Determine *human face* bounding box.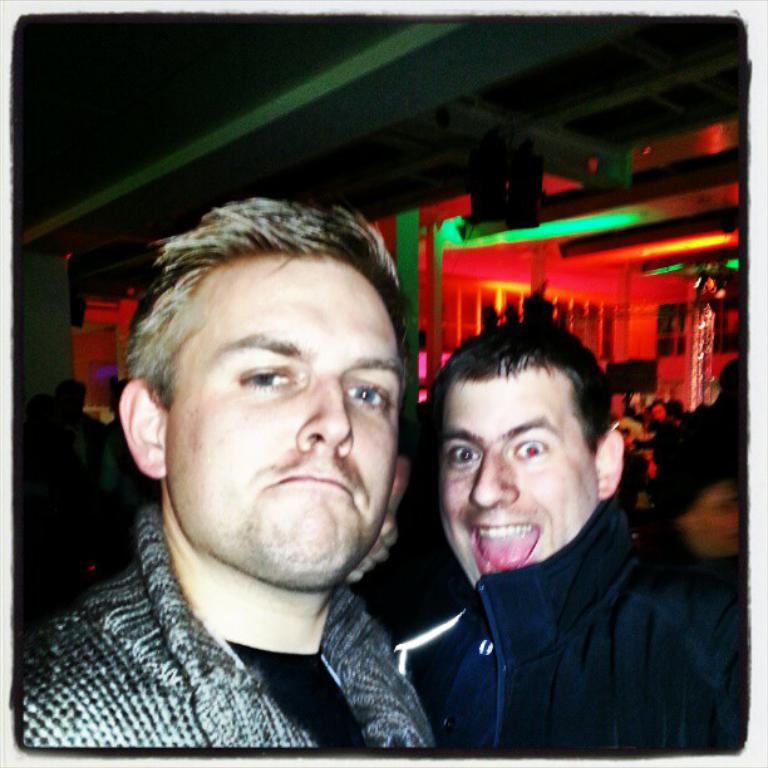
Determined: (x1=679, y1=482, x2=743, y2=558).
